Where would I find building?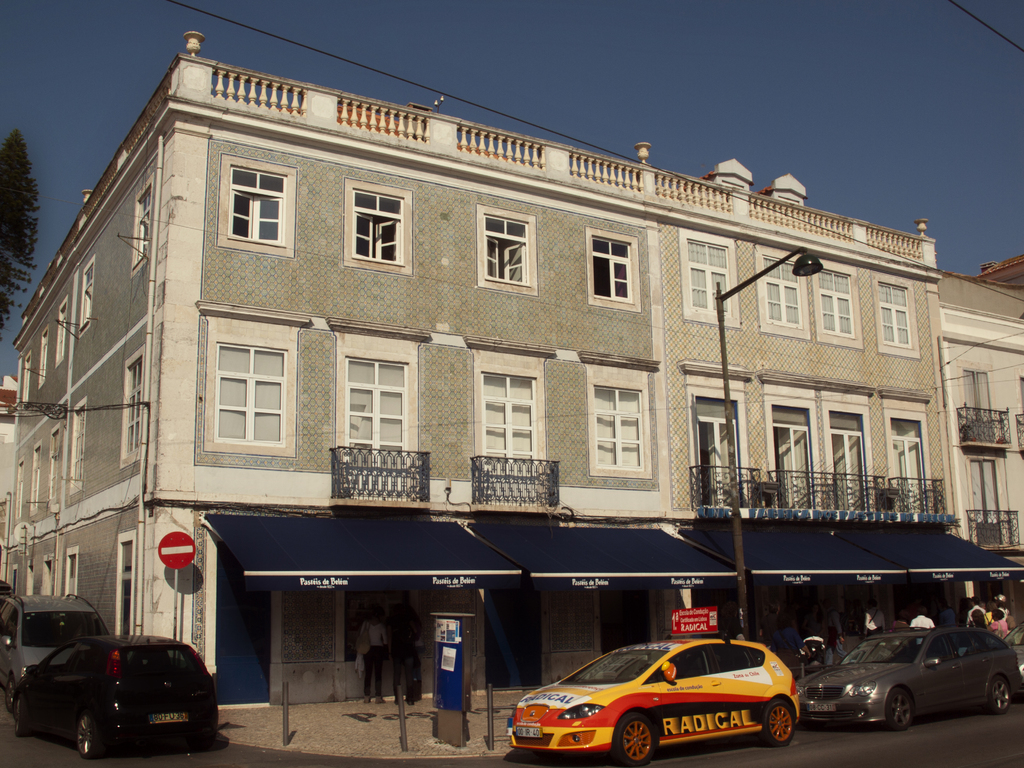
At pyautogui.locateOnScreen(0, 376, 18, 579).
